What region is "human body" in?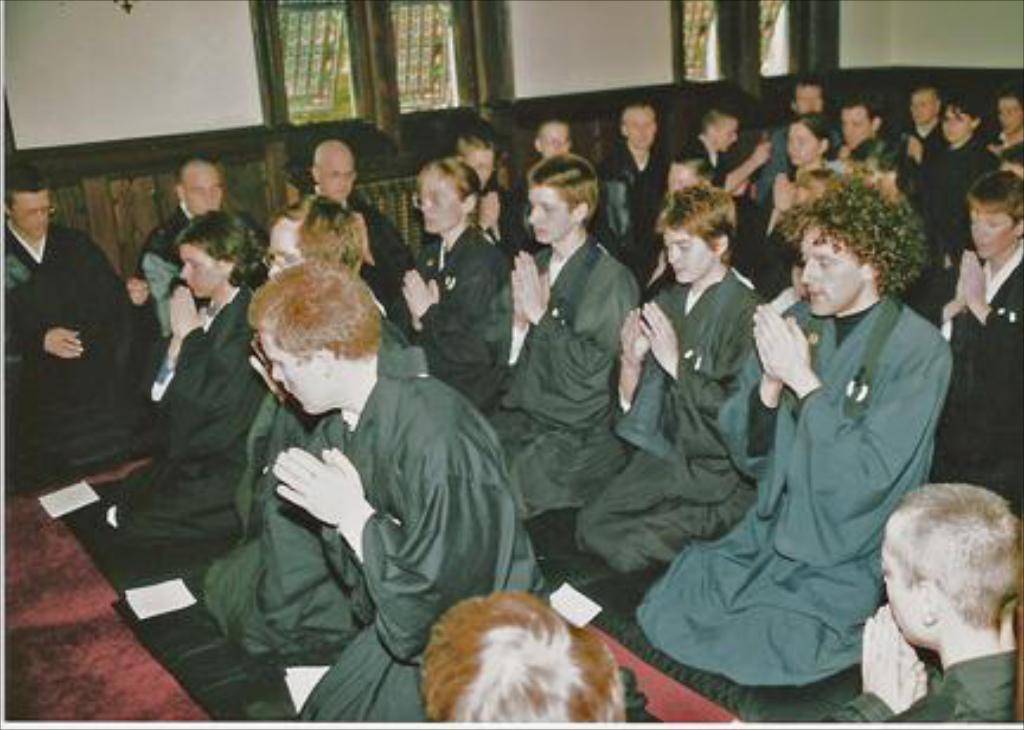
pyautogui.locateOnScreen(571, 265, 773, 578).
